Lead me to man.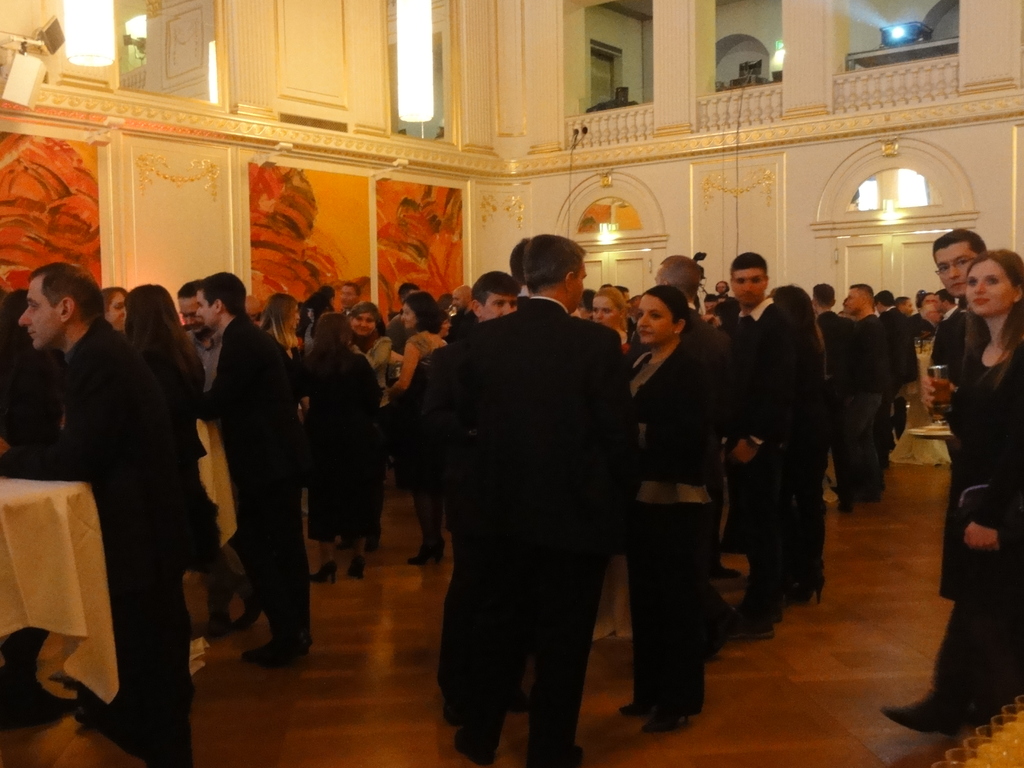
Lead to bbox=[734, 249, 790, 636].
